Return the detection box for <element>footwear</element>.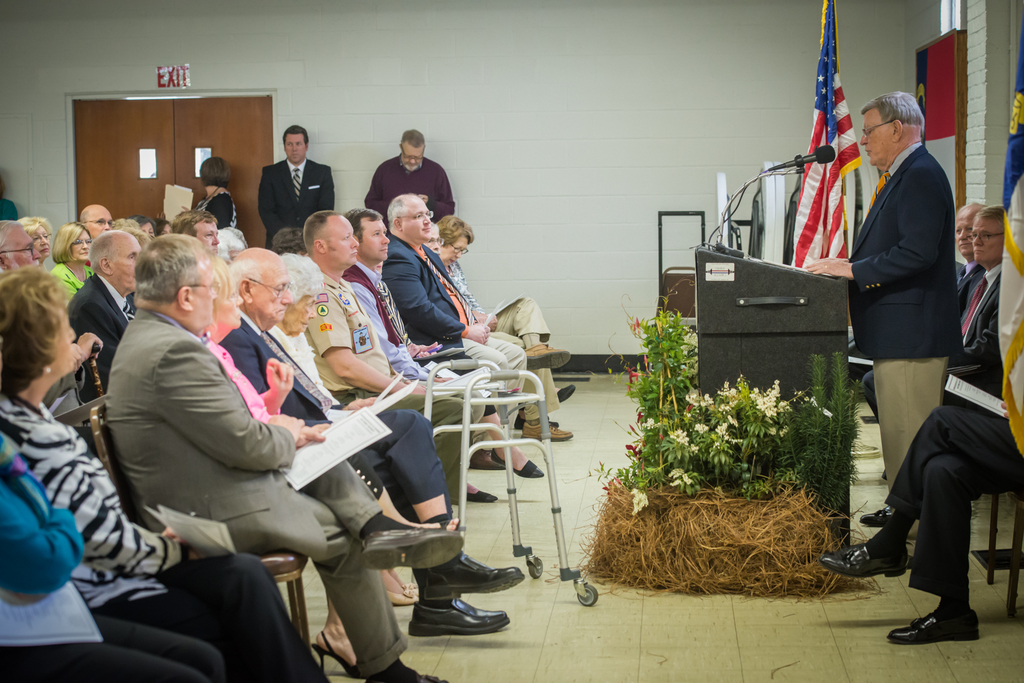
left=417, top=671, right=449, bottom=682.
